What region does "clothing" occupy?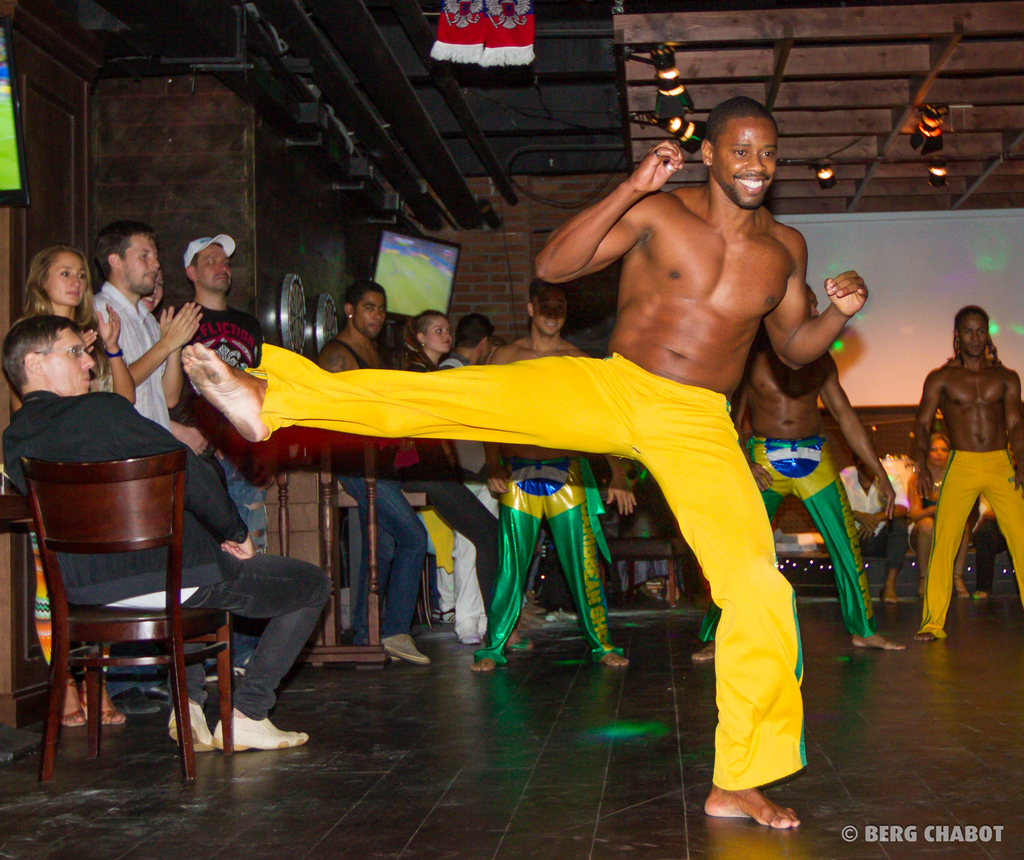
locate(922, 445, 1023, 638).
